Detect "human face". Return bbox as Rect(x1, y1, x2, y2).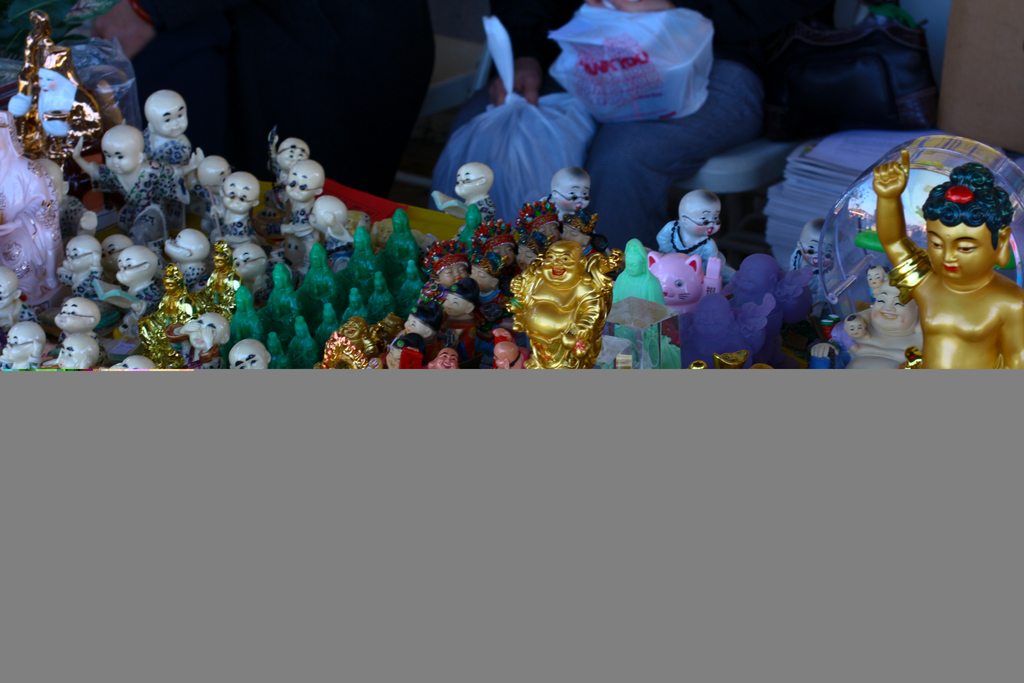
Rect(234, 249, 261, 278).
